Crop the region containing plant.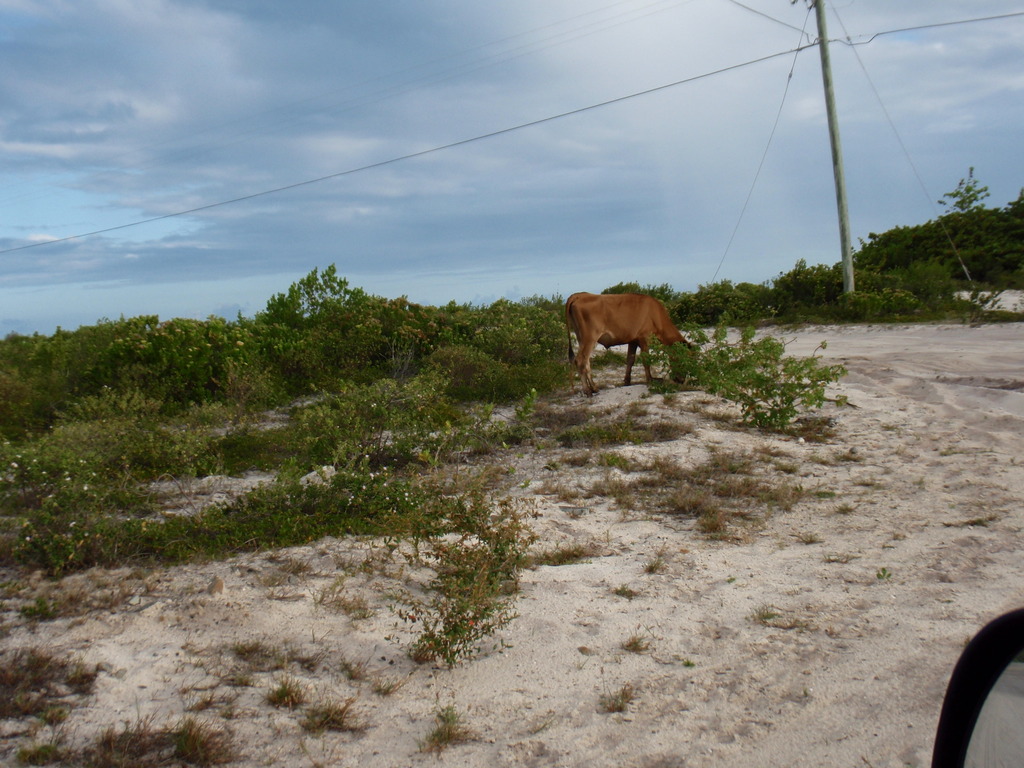
Crop region: <region>727, 320, 824, 442</region>.
